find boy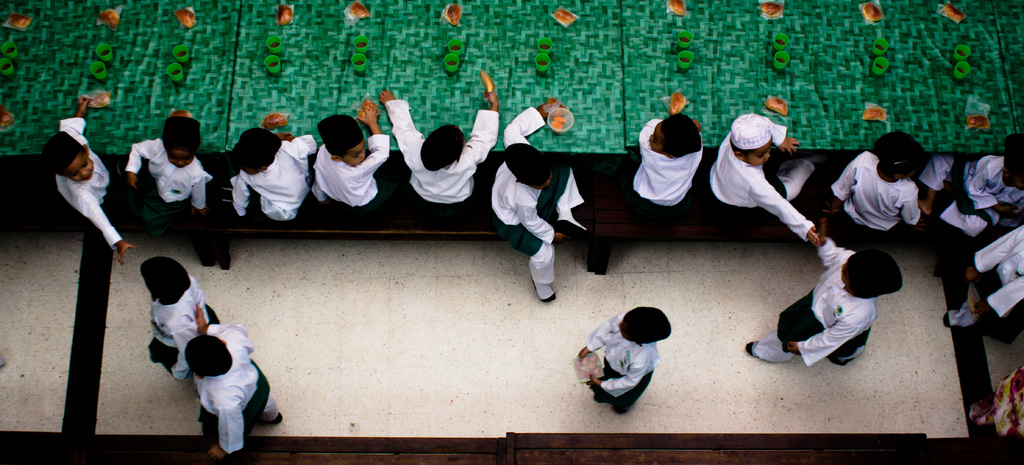
bbox=[42, 98, 136, 265]
